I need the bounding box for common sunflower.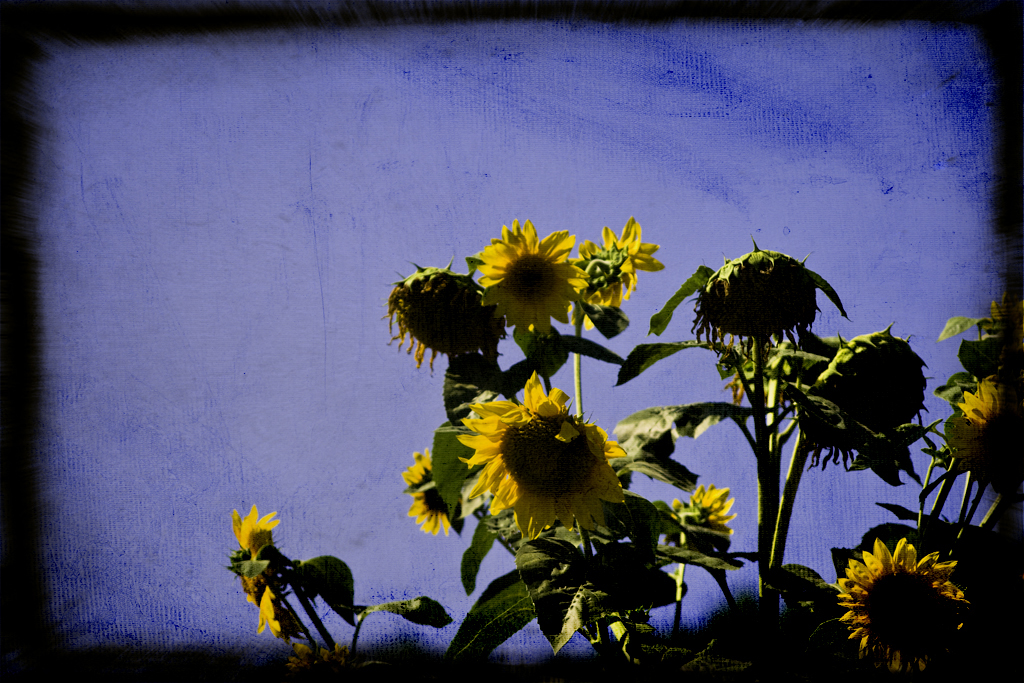
Here it is: [458,363,622,537].
